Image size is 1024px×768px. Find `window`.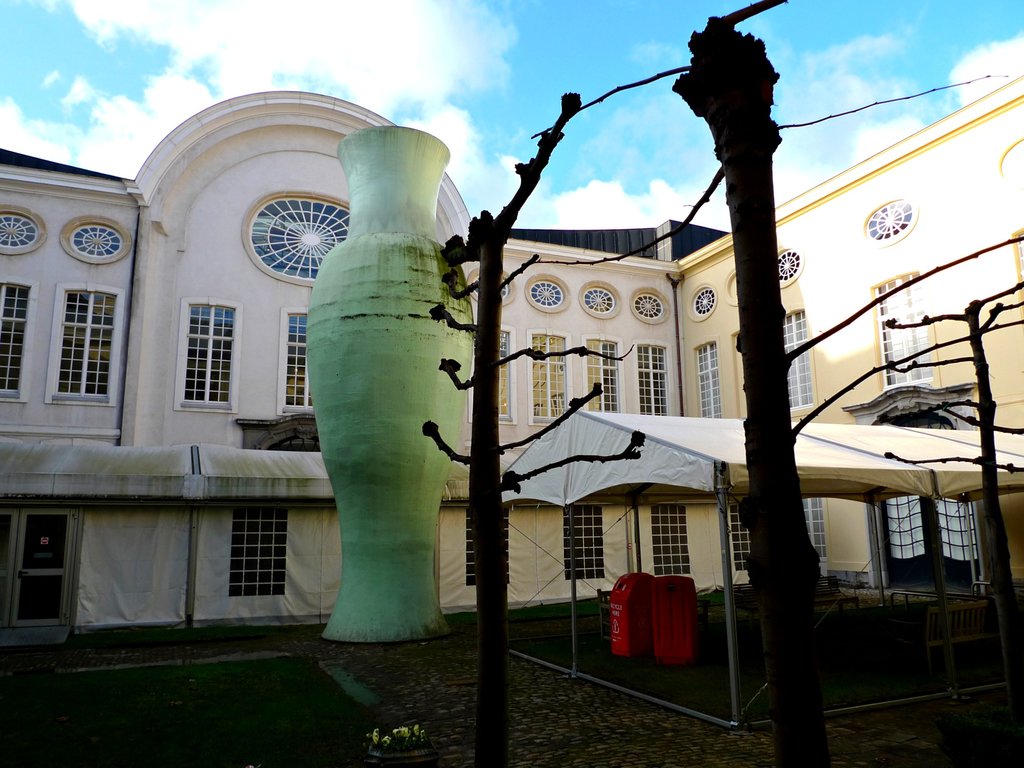
BBox(580, 332, 628, 415).
